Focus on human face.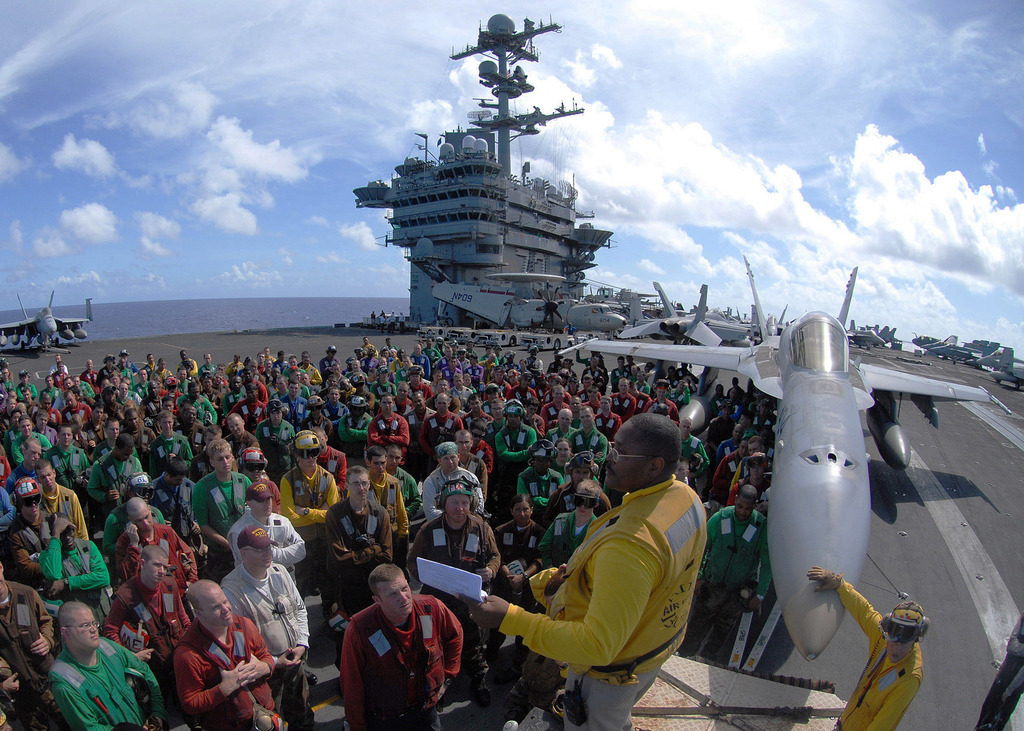
Focused at {"left": 228, "top": 418, "right": 243, "bottom": 437}.
